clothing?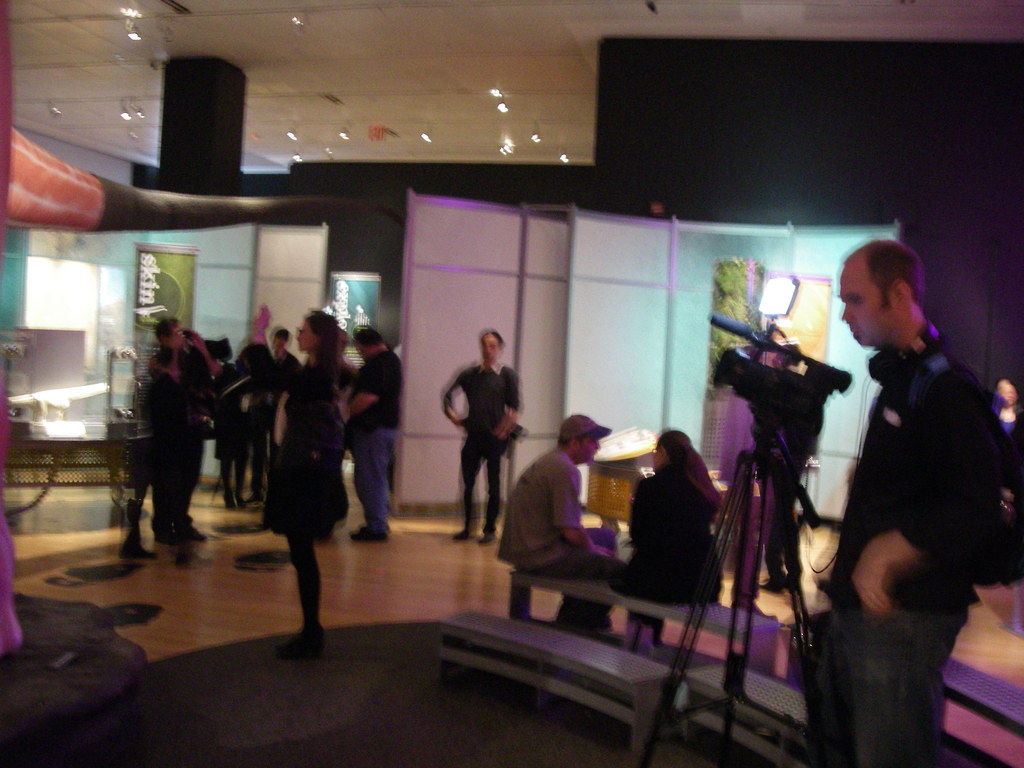
bbox(813, 271, 997, 756)
